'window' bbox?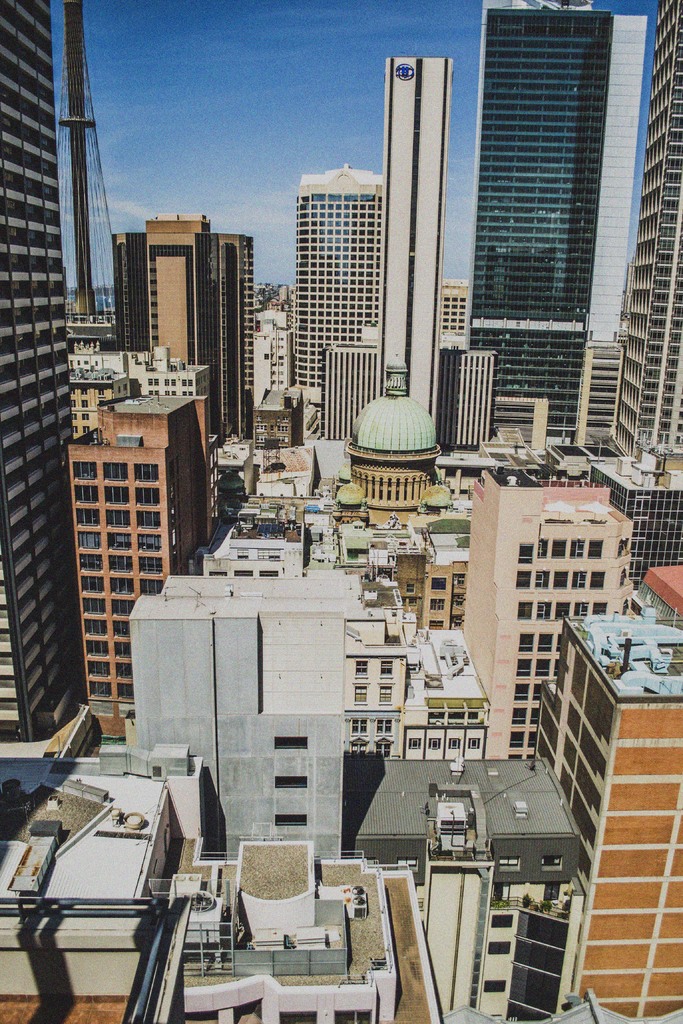
<region>536, 572, 548, 586</region>
